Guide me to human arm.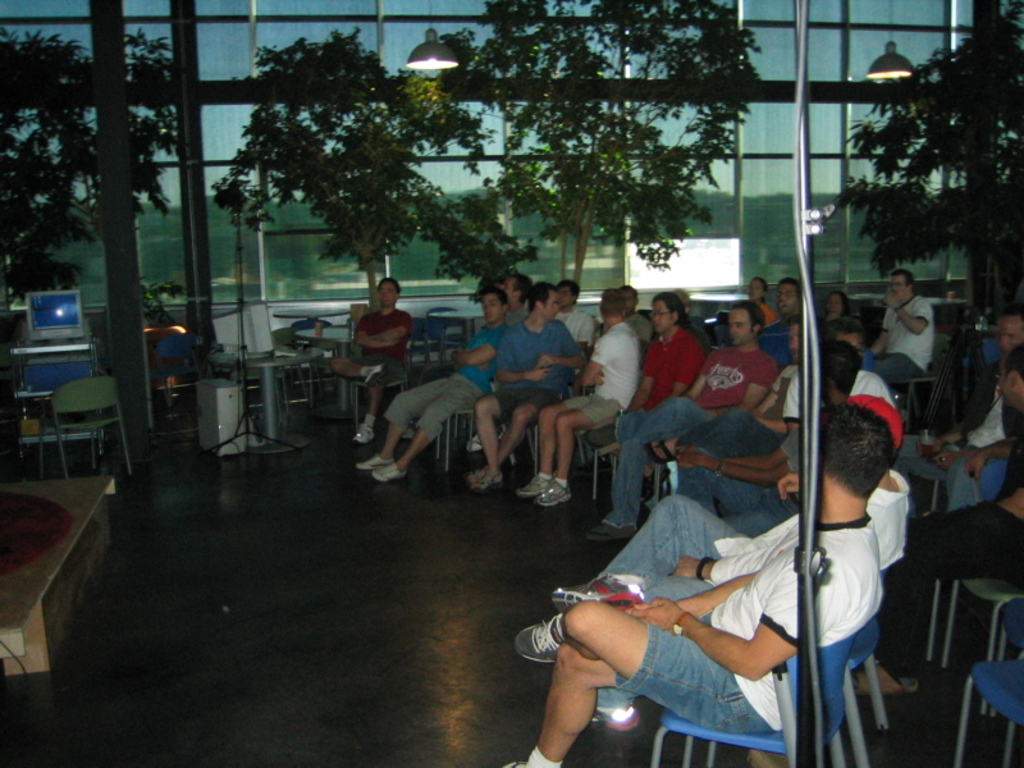
Guidance: l=968, t=435, r=1015, b=484.
